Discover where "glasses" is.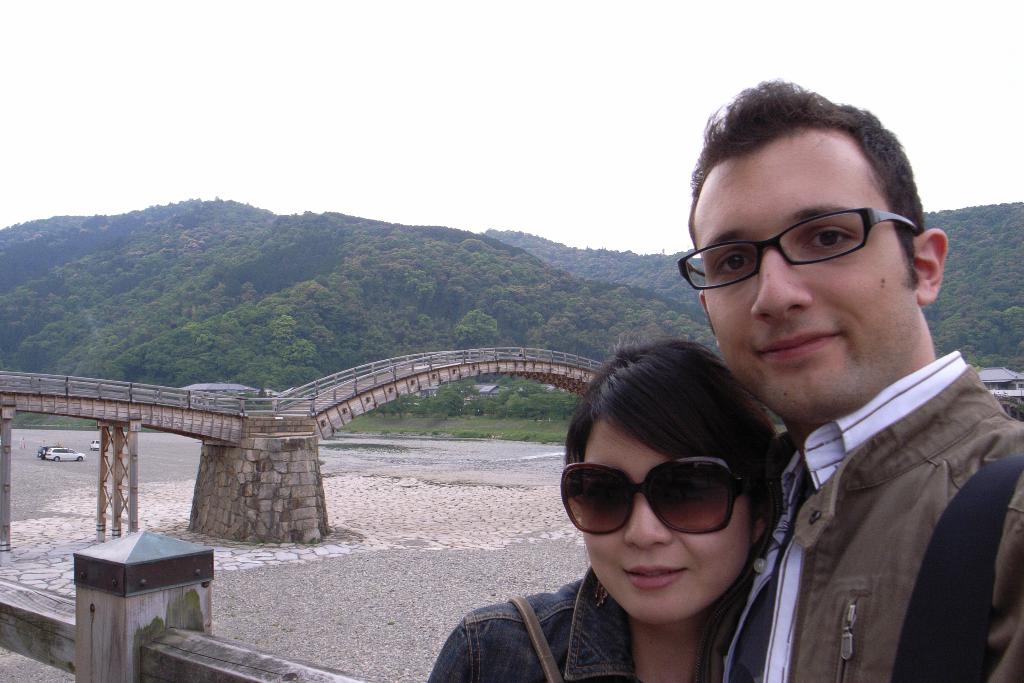
Discovered at [703,204,924,288].
